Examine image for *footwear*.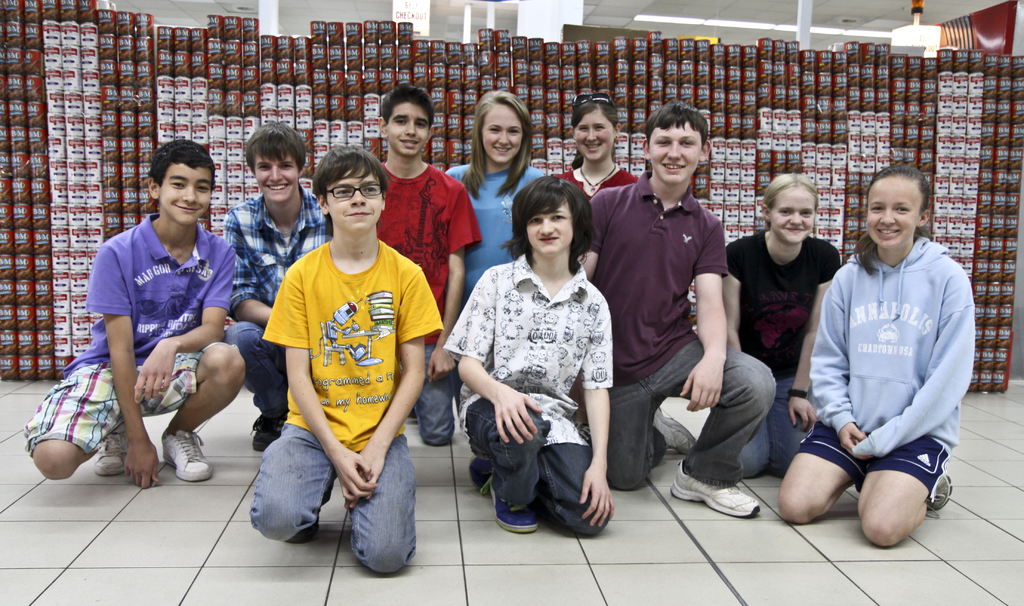
Examination result: select_region(646, 408, 697, 454).
